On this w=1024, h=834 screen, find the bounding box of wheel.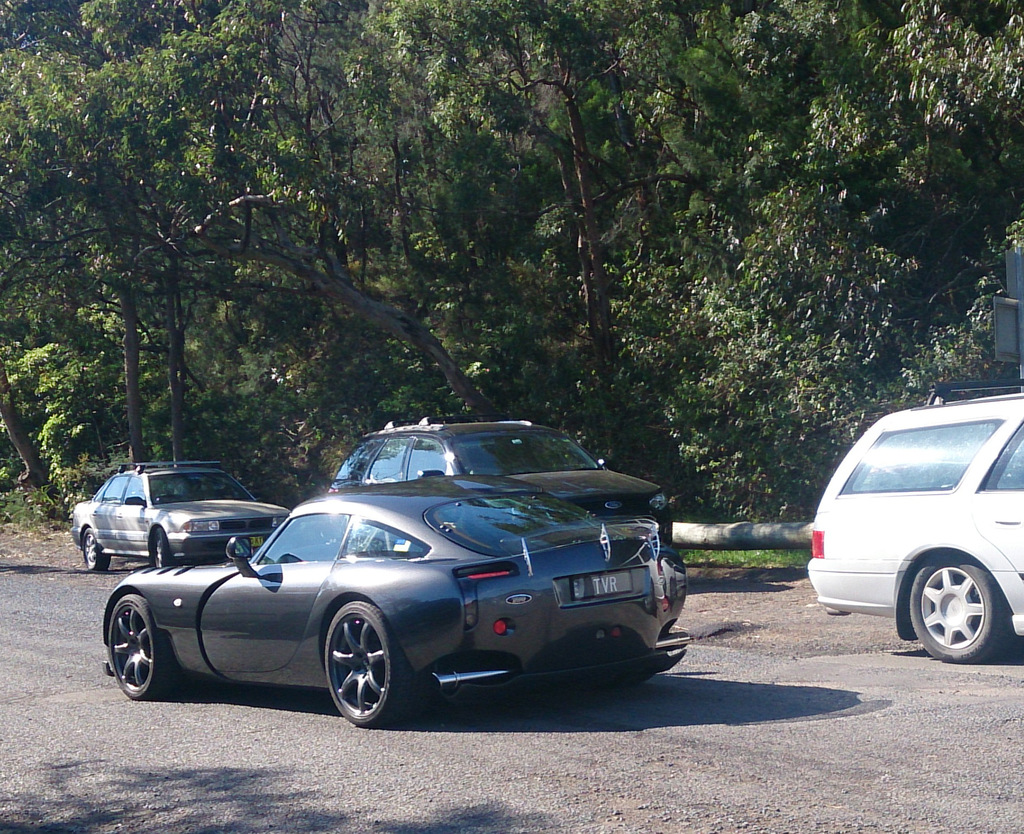
Bounding box: region(154, 534, 178, 568).
